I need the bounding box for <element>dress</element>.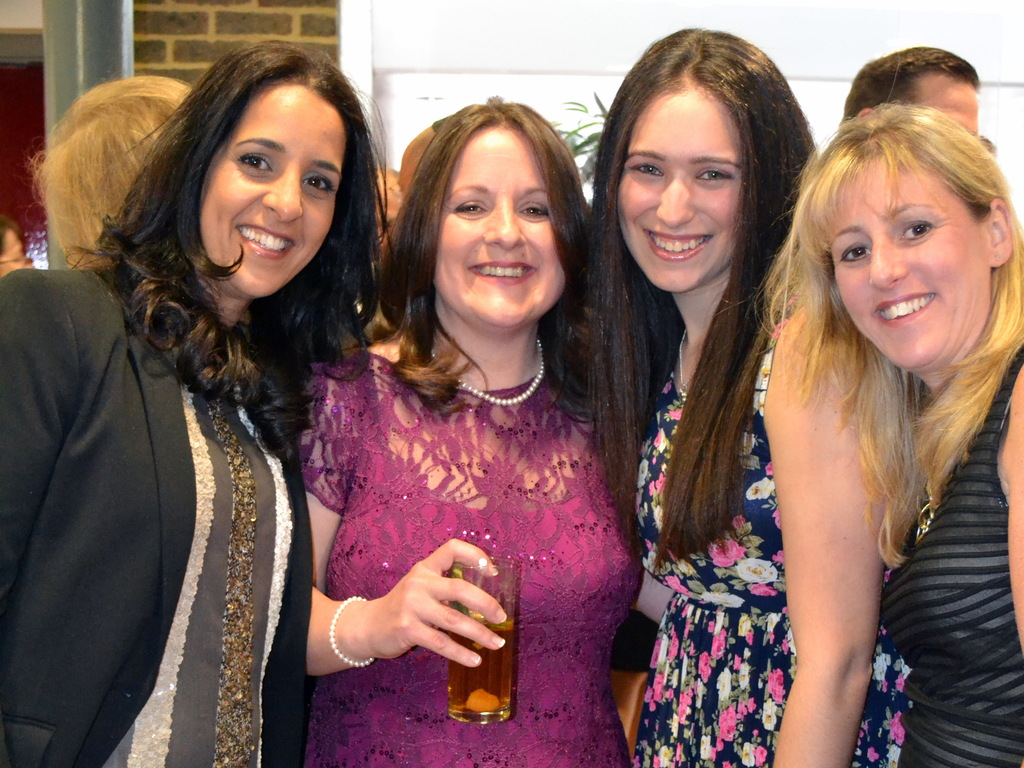
Here it is: (left=630, top=364, right=902, bottom=767).
